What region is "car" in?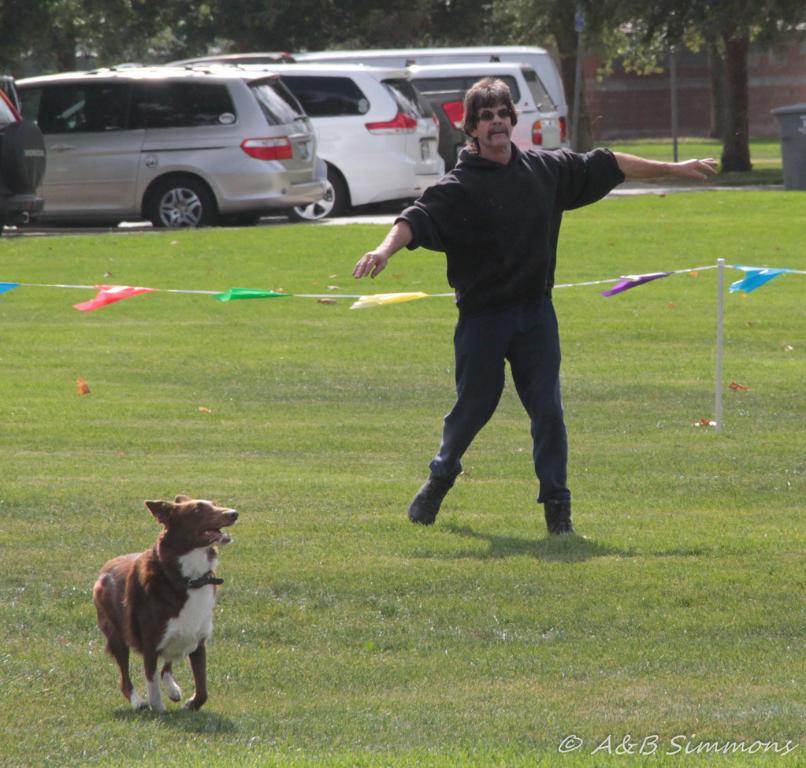
box(7, 69, 334, 229).
